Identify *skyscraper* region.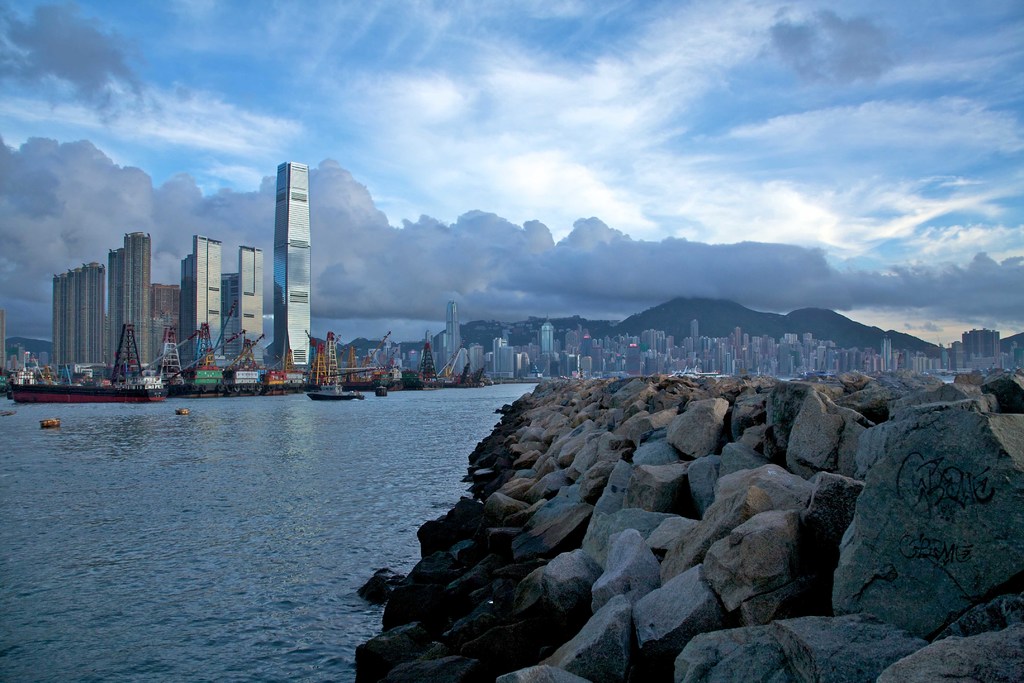
Region: <region>775, 338, 786, 380</region>.
